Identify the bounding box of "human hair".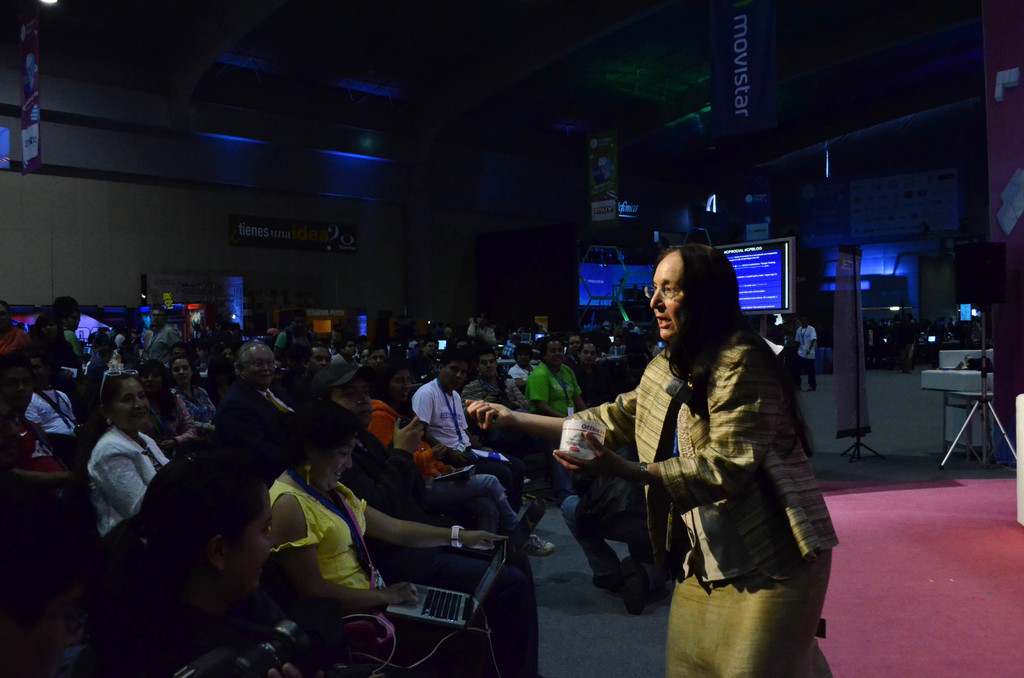
[421, 336, 439, 349].
